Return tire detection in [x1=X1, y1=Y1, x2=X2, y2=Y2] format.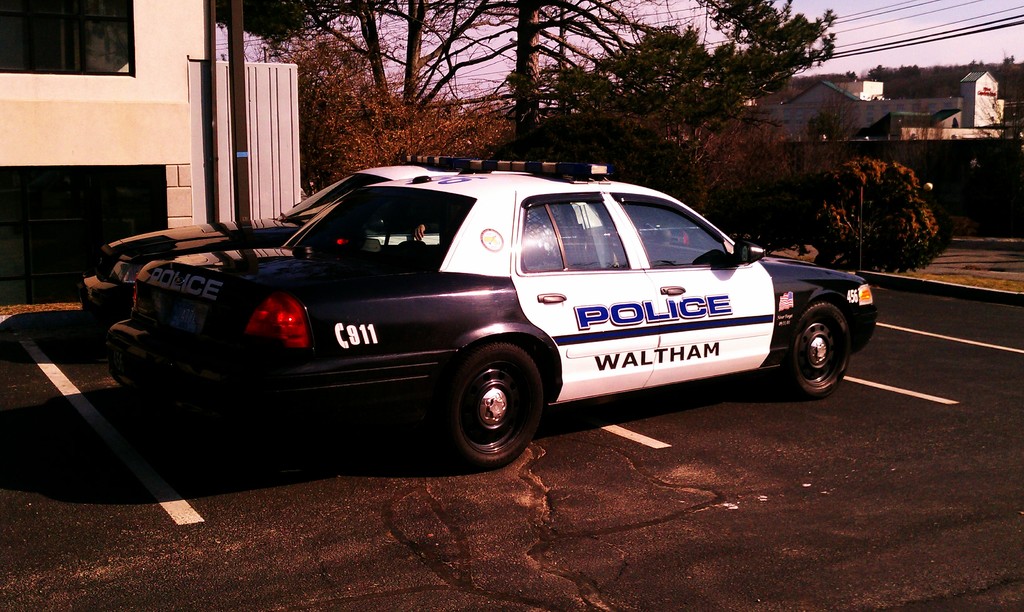
[x1=435, y1=339, x2=548, y2=477].
